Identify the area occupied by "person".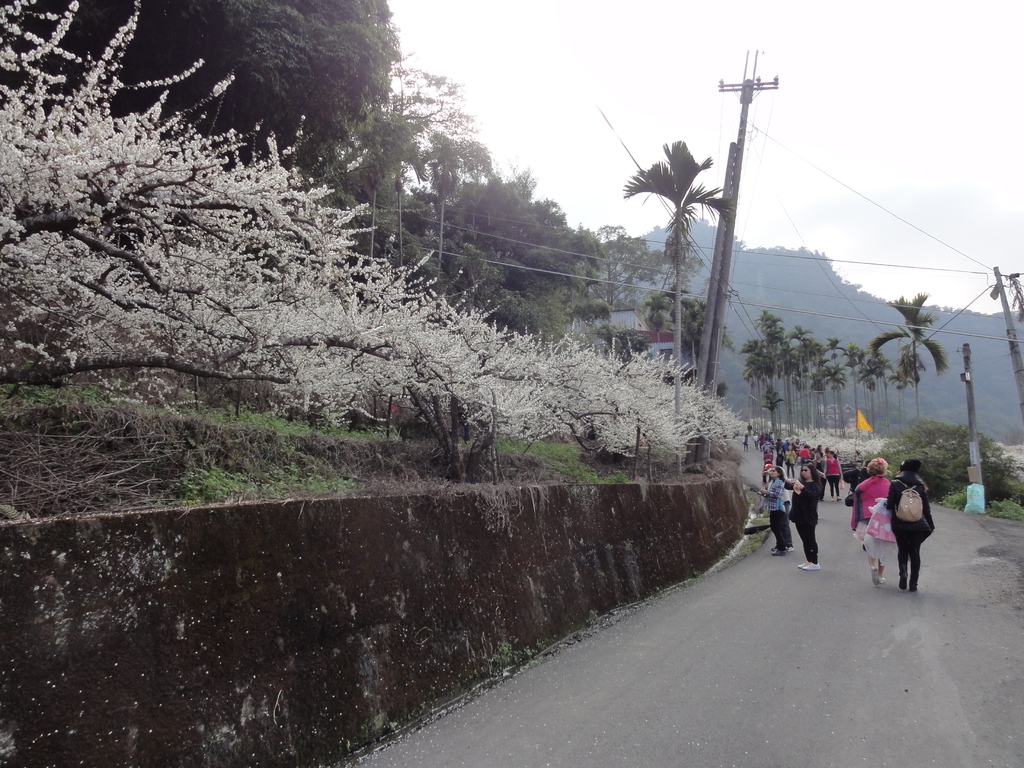
Area: rect(758, 425, 842, 569).
